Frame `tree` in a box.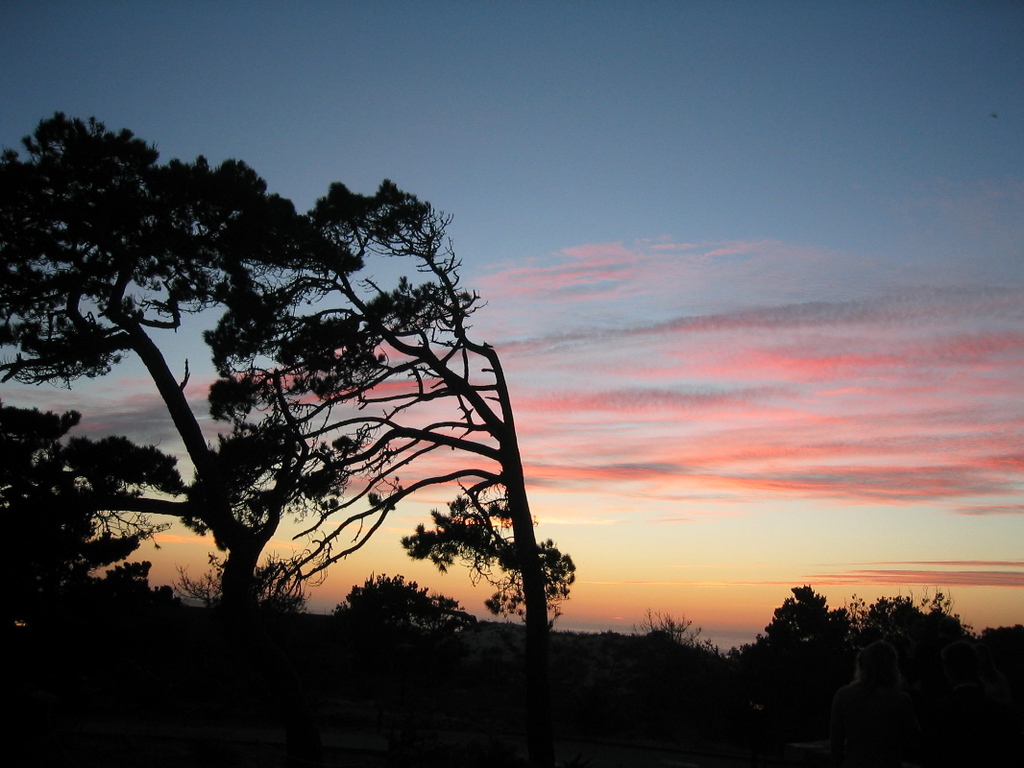
731, 578, 983, 704.
